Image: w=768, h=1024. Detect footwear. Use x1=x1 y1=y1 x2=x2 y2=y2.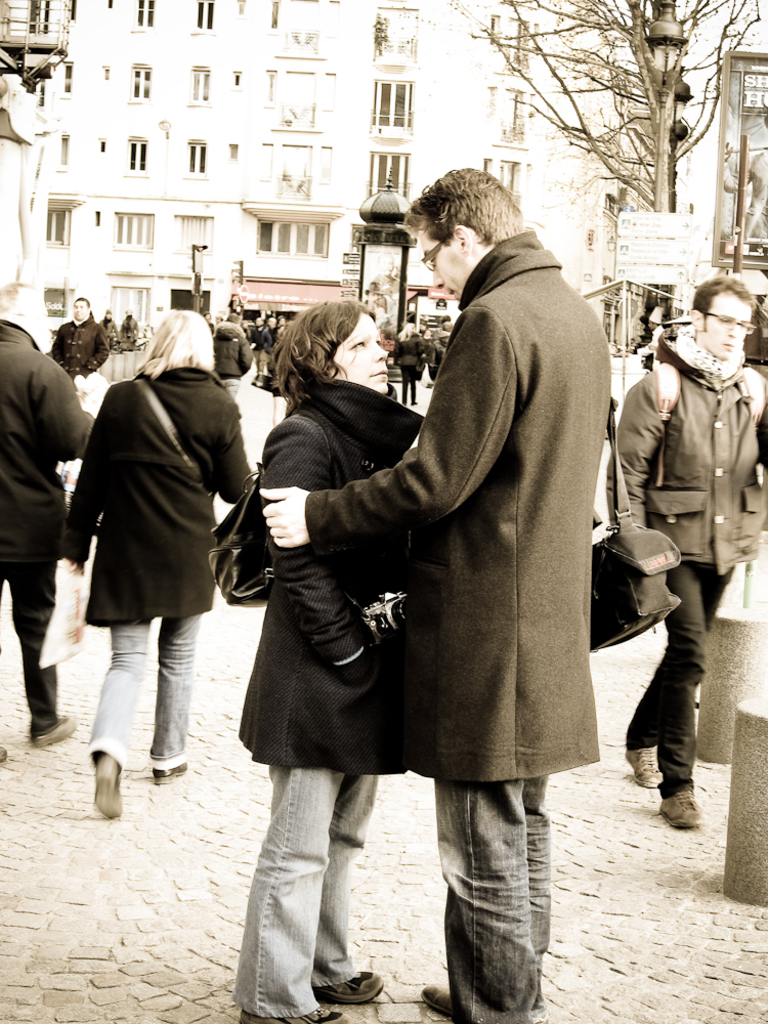
x1=237 y1=1013 x2=355 y2=1023.
